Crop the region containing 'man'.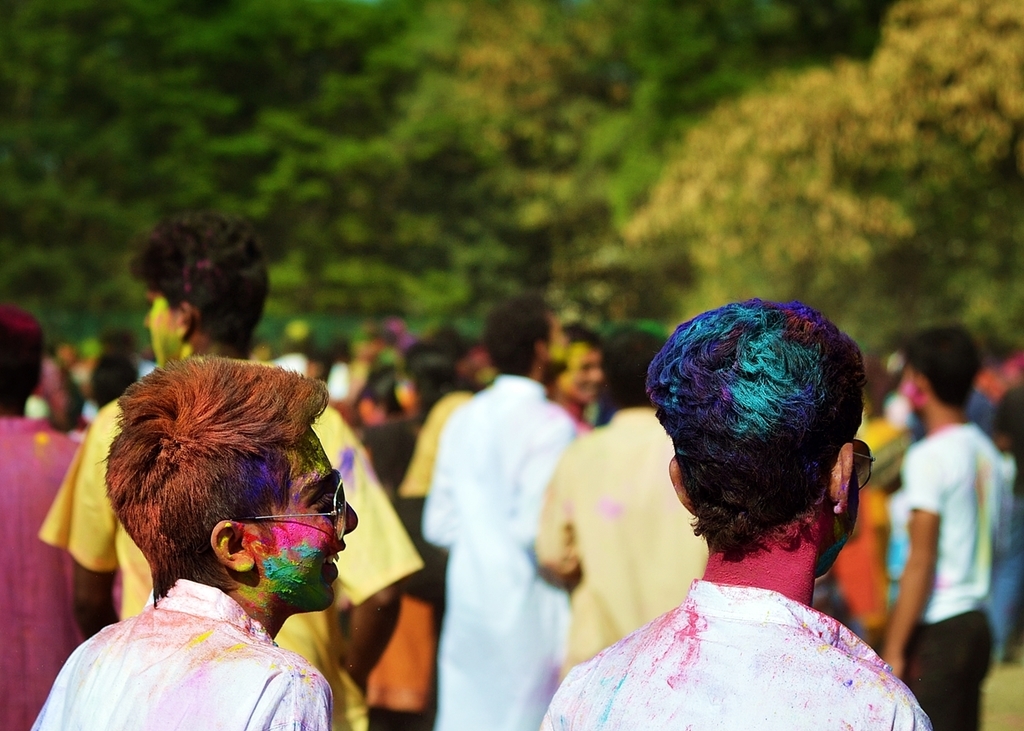
Crop region: x1=541 y1=317 x2=614 y2=433.
